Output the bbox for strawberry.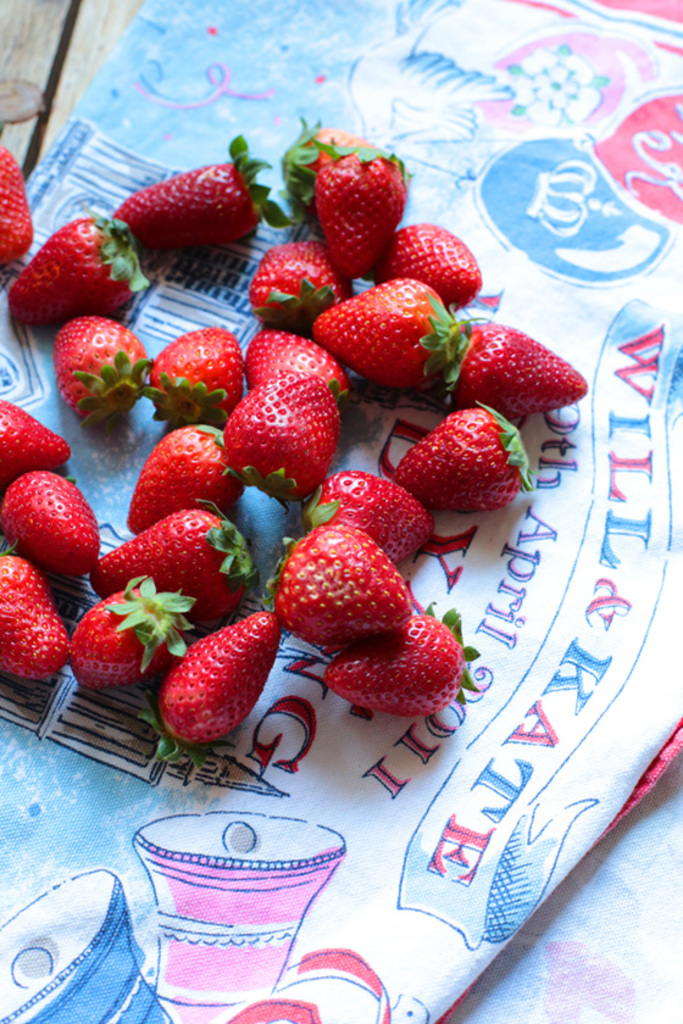
[306, 274, 460, 394].
